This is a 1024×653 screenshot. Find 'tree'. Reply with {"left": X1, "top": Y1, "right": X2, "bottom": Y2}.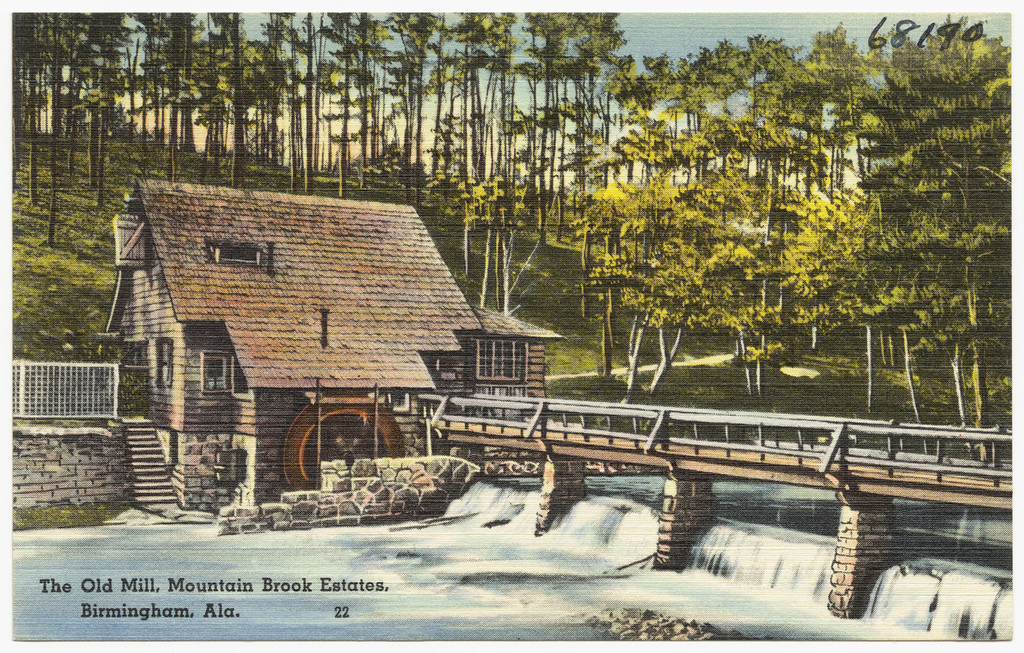
{"left": 441, "top": 181, "right": 554, "bottom": 340}.
